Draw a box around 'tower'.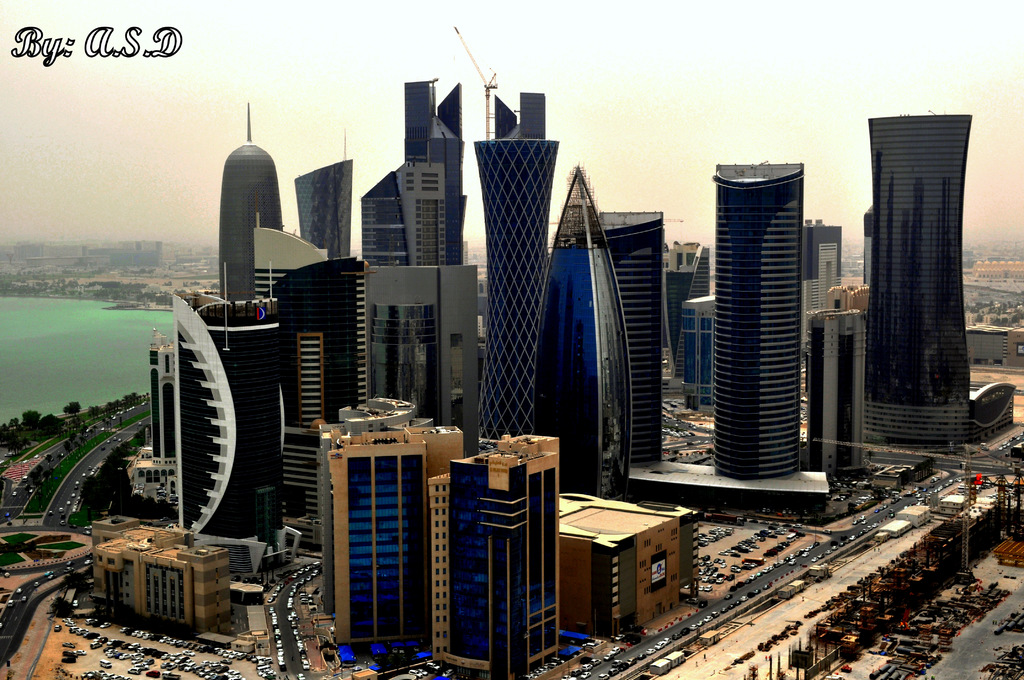
<box>362,79,467,263</box>.
